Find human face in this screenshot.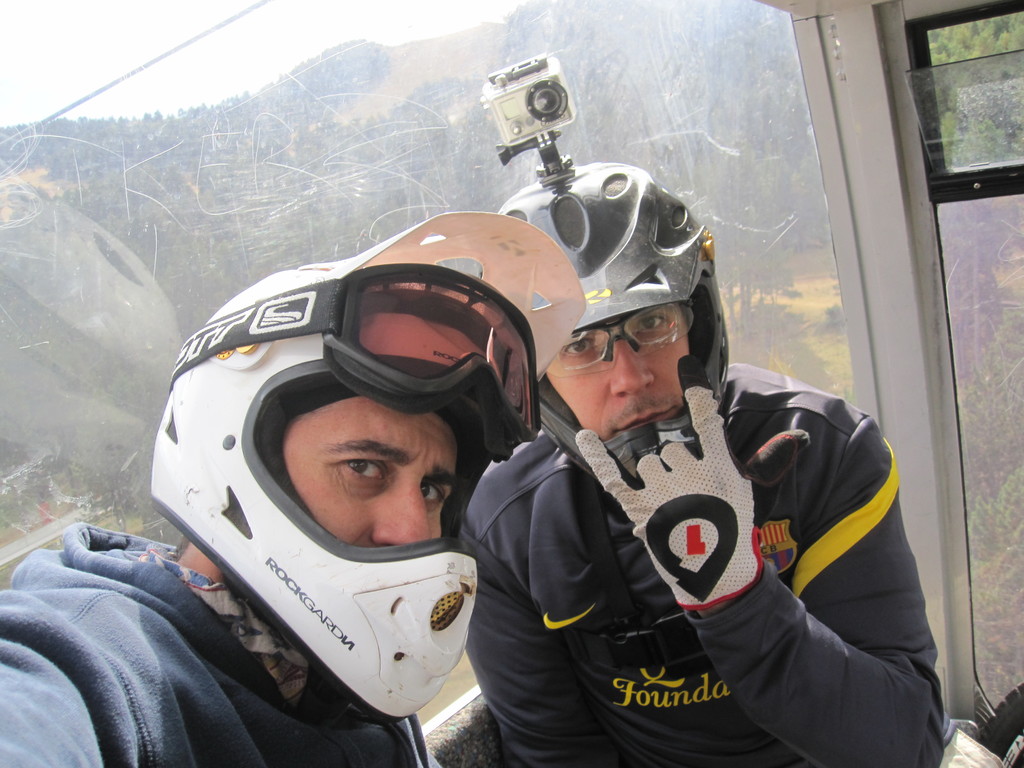
The bounding box for human face is <box>275,394,464,549</box>.
